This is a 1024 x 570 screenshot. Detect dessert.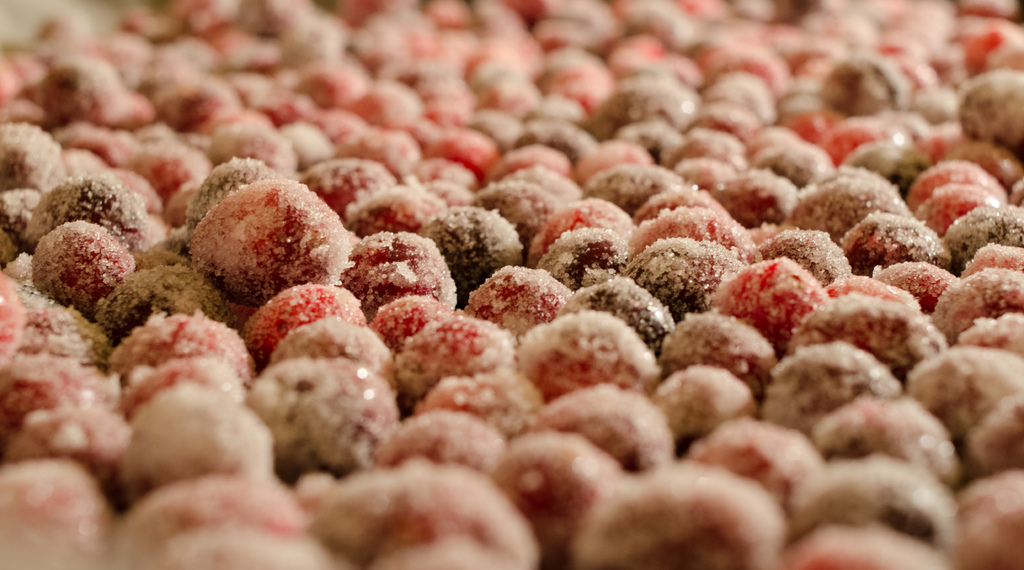
[left=847, top=215, right=931, bottom=272].
